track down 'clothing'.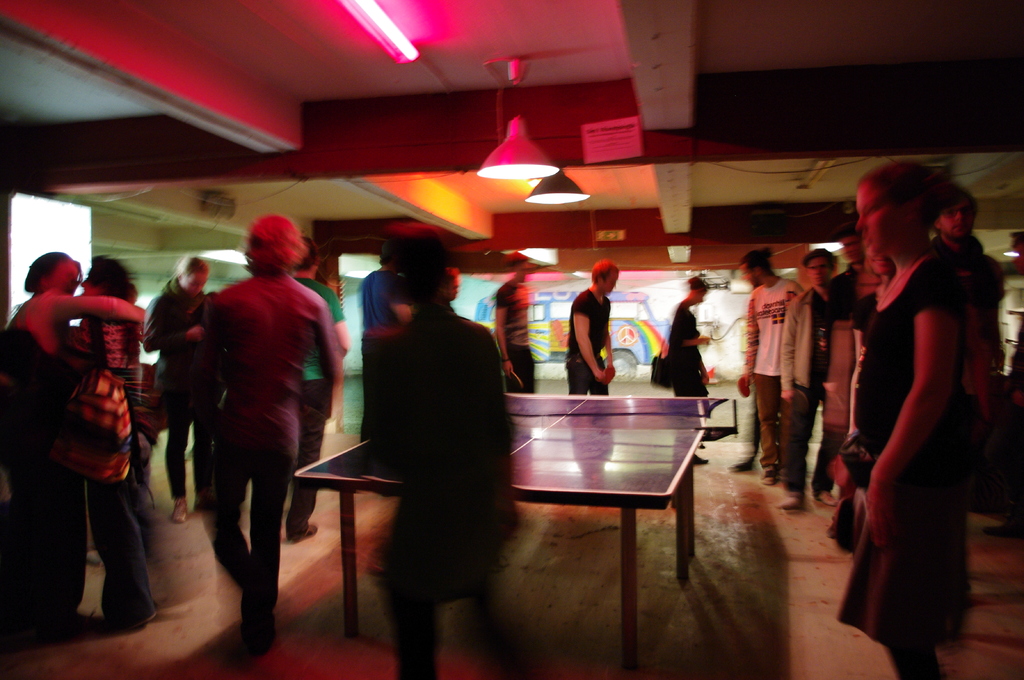
Tracked to {"x1": 831, "y1": 267, "x2": 879, "y2": 339}.
